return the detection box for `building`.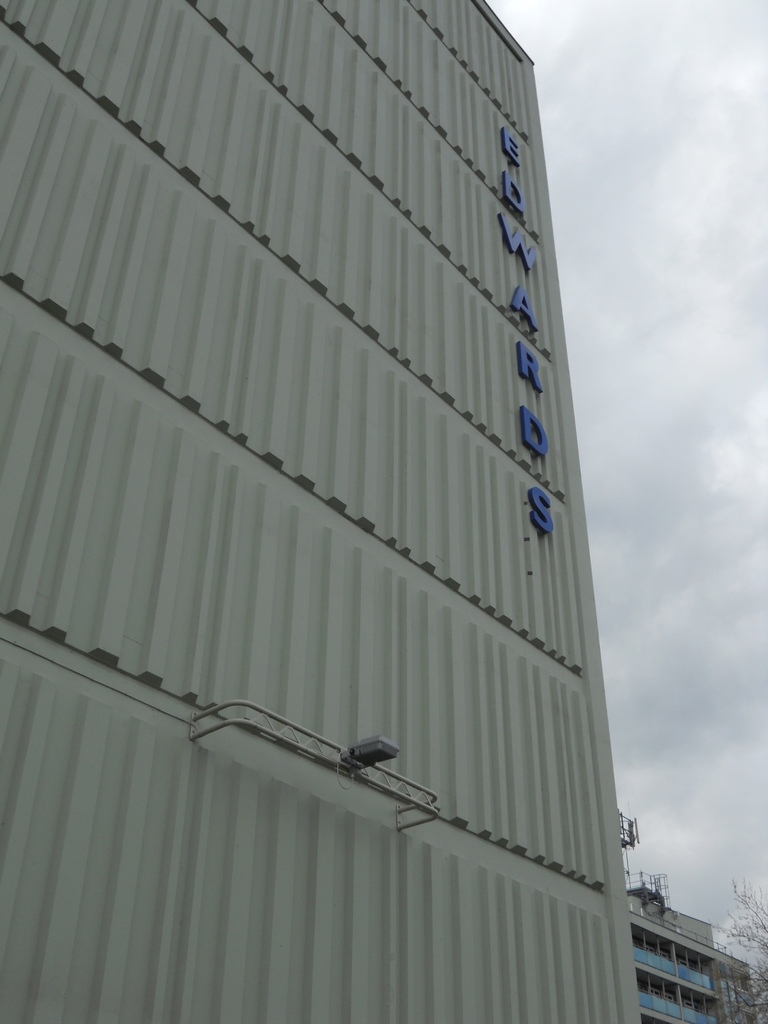
(0, 0, 643, 1023).
